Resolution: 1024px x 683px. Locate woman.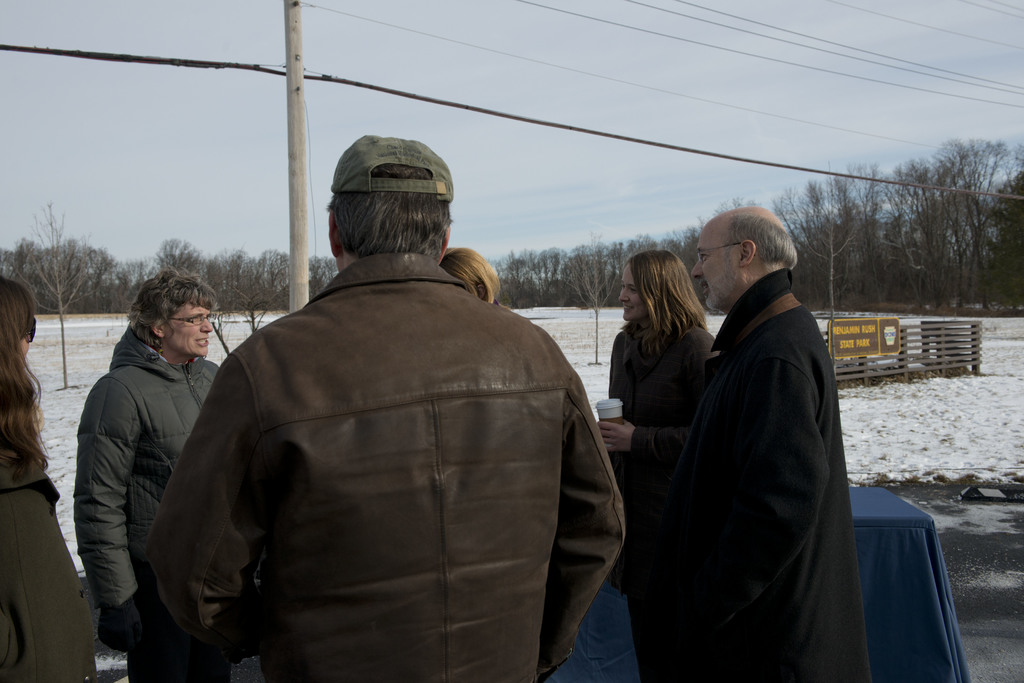
[0,284,95,682].
